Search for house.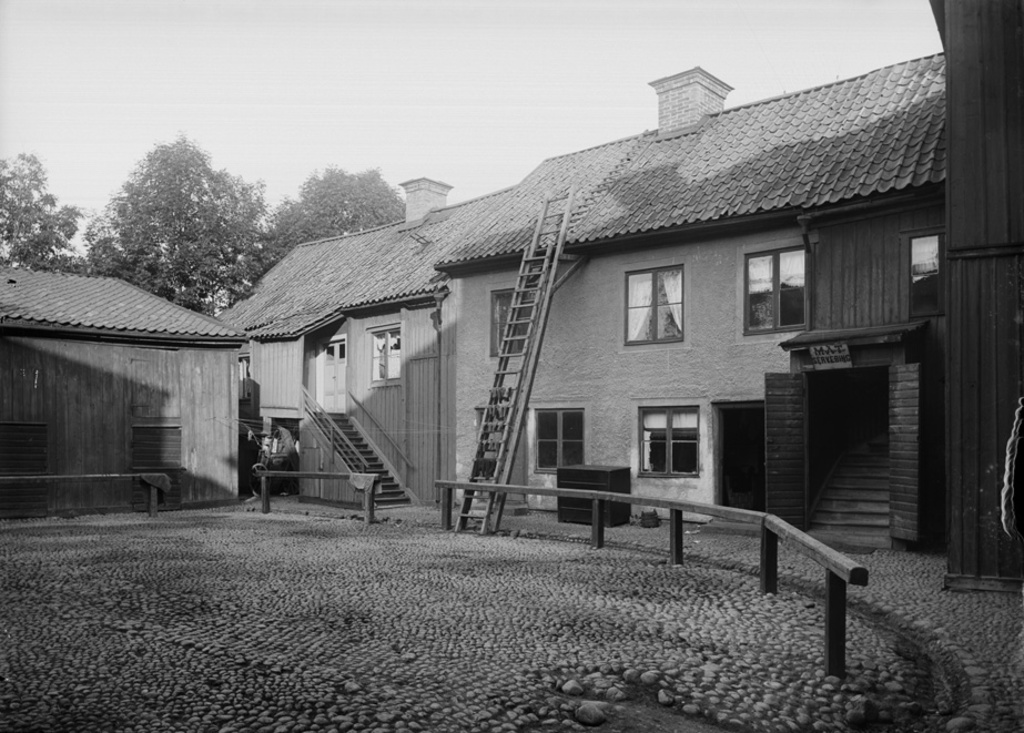
Found at [x1=223, y1=212, x2=487, y2=540].
